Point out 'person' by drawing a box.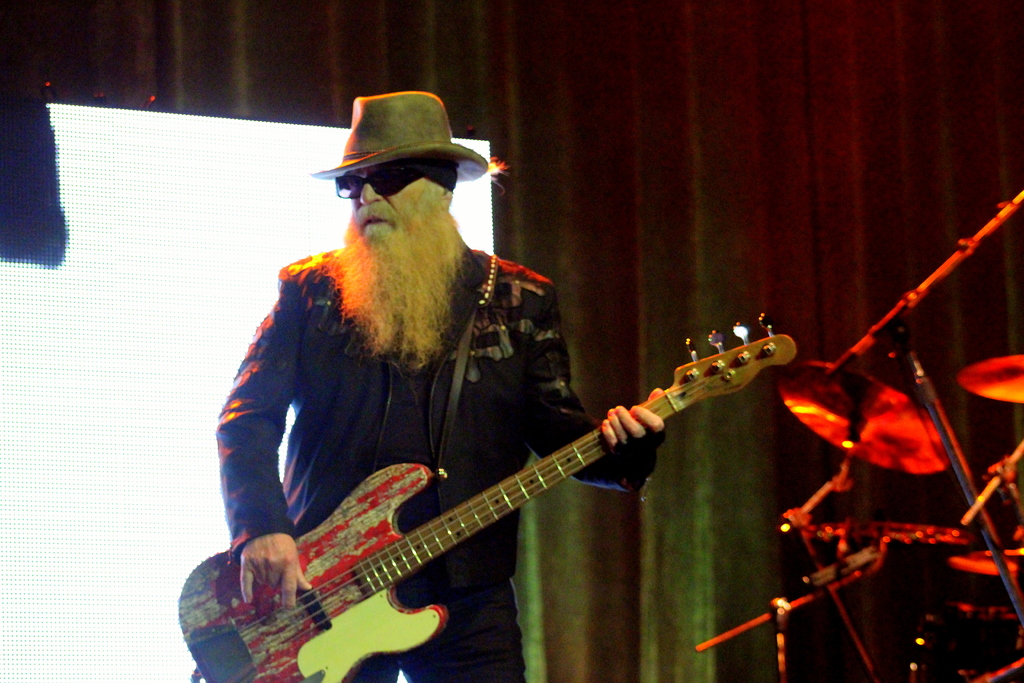
[left=226, top=113, right=767, bottom=671].
